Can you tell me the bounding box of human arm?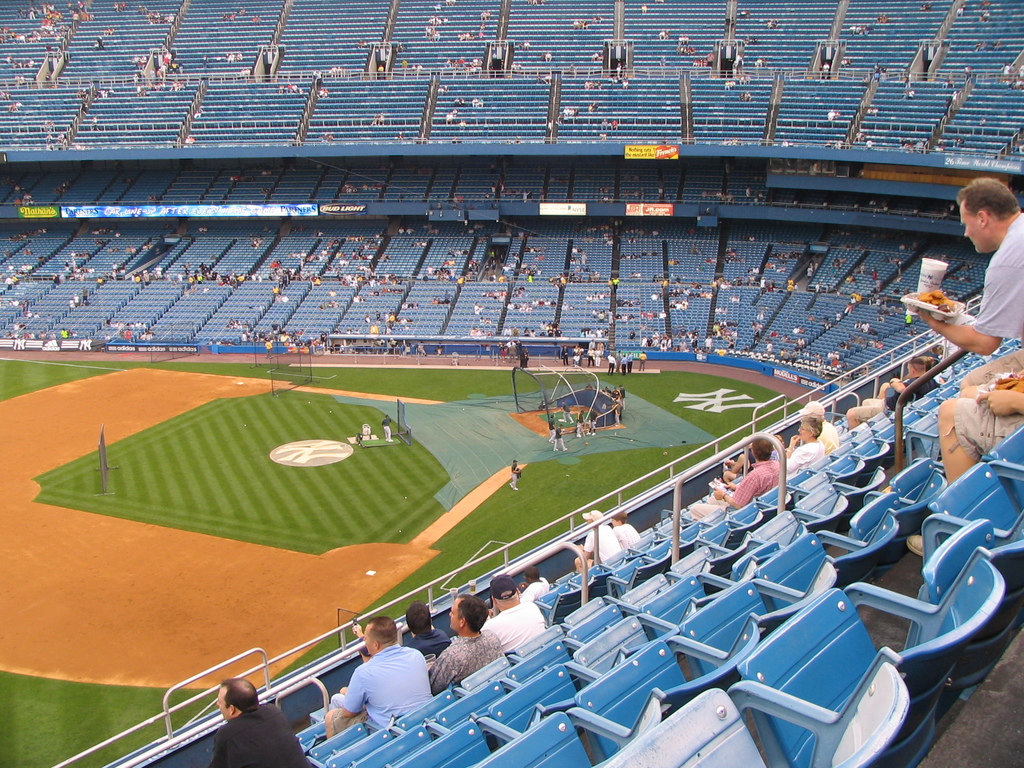
(712, 476, 764, 514).
